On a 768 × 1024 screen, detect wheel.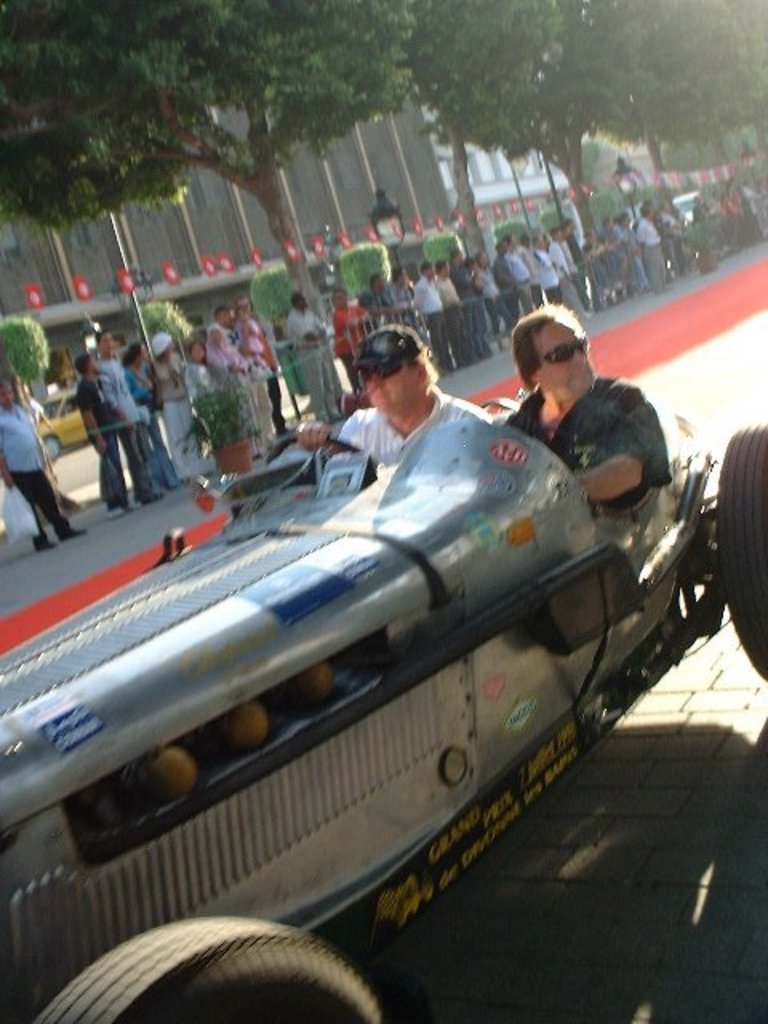
{"x1": 46, "y1": 434, "x2": 62, "y2": 461}.
